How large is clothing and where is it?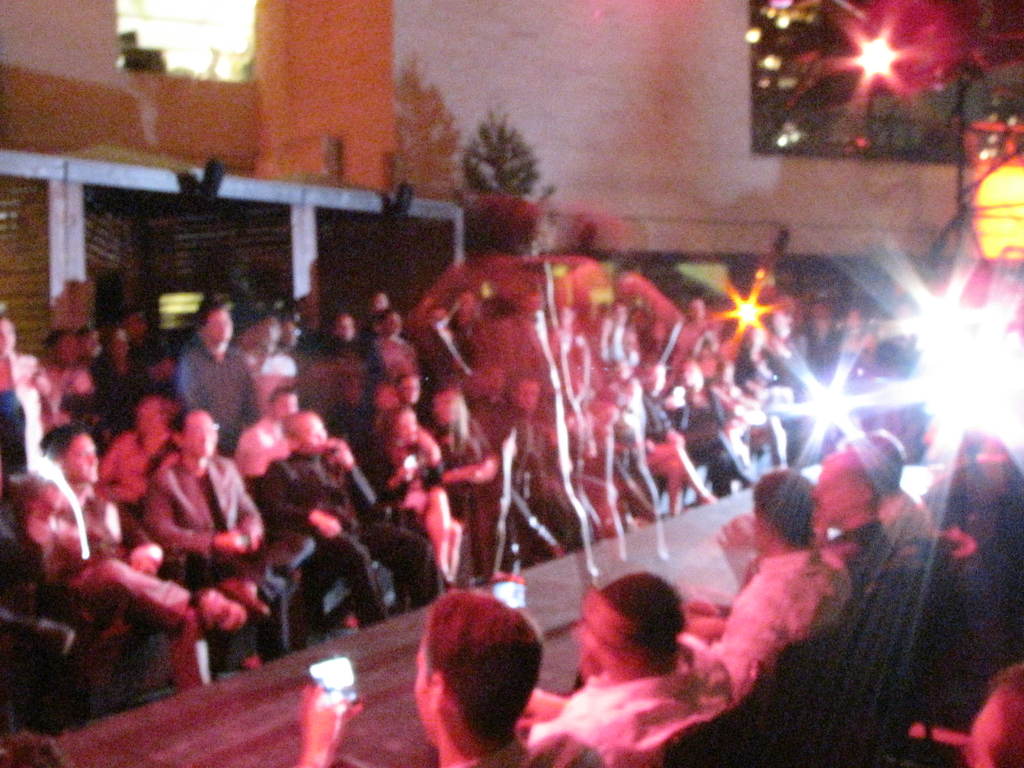
Bounding box: bbox=[13, 486, 207, 716].
